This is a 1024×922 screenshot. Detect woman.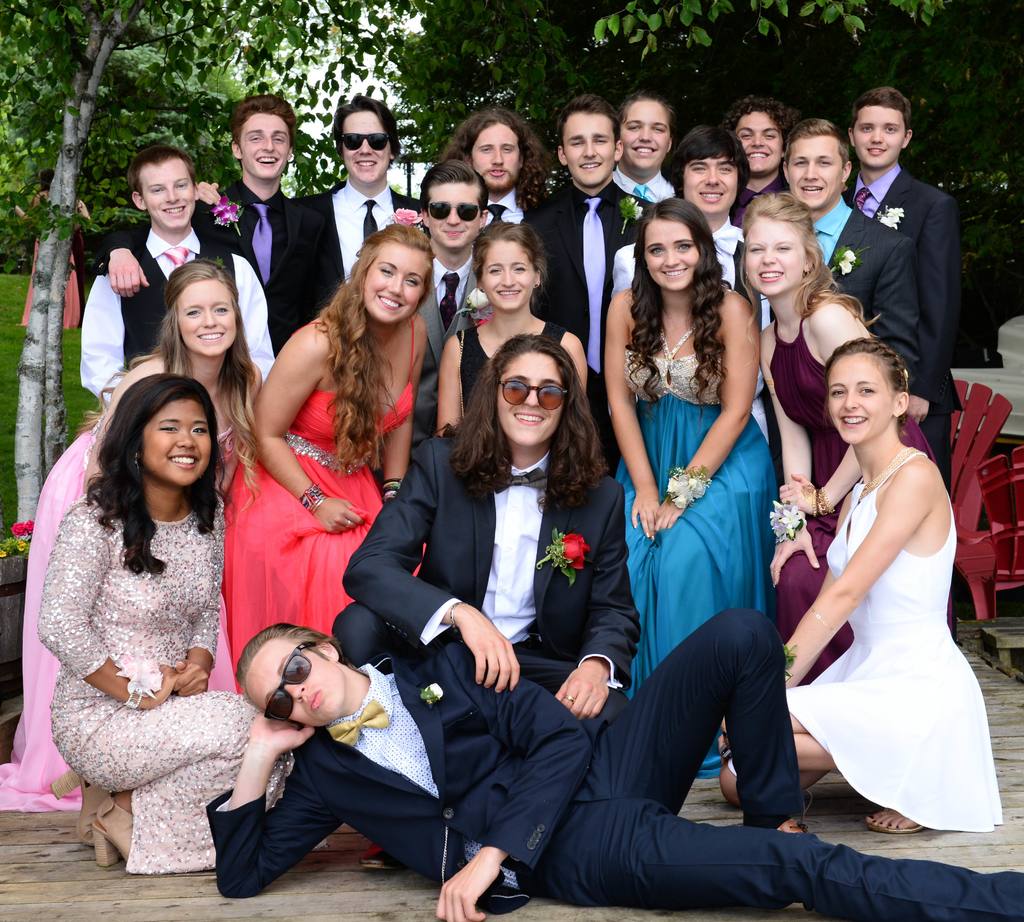
[436, 216, 607, 455].
